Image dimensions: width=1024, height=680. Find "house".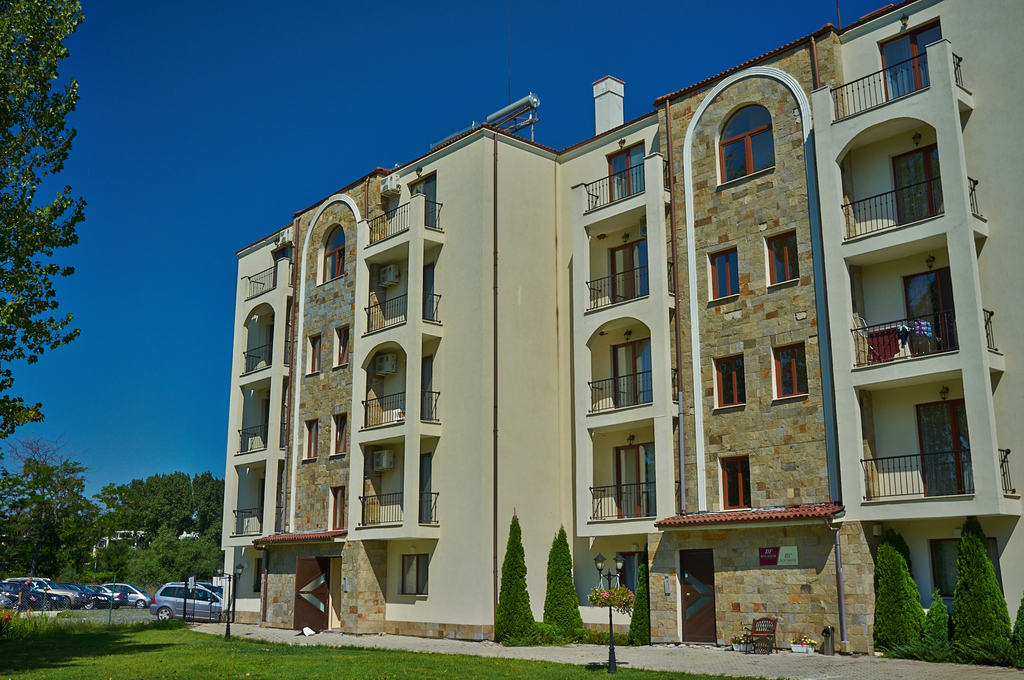
216, 0, 1023, 671.
